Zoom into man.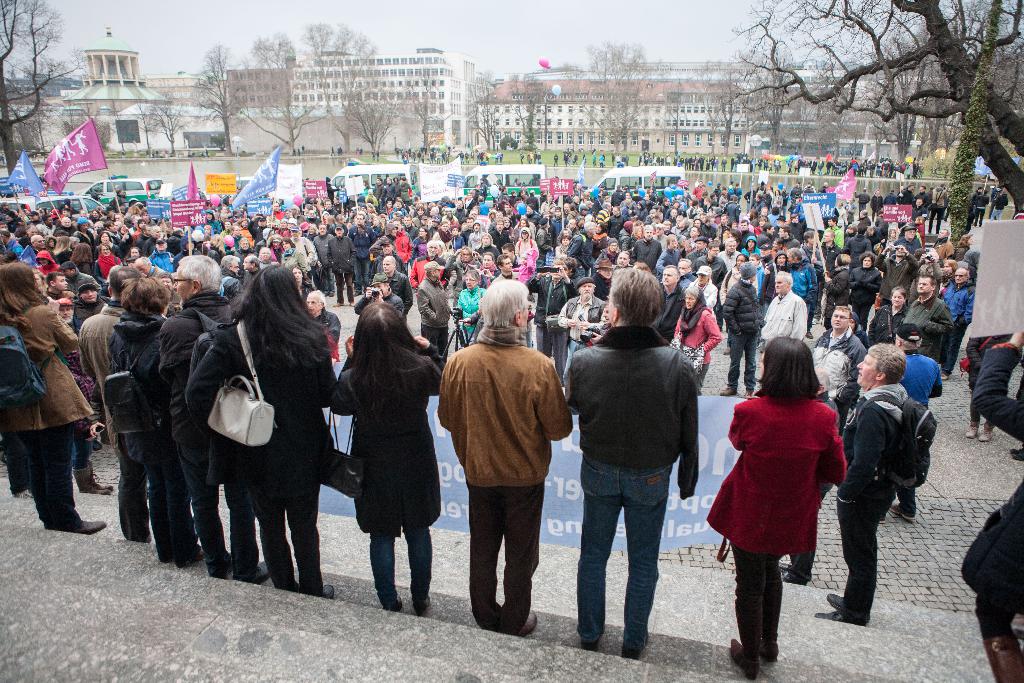
Zoom target: 496 184 513 201.
